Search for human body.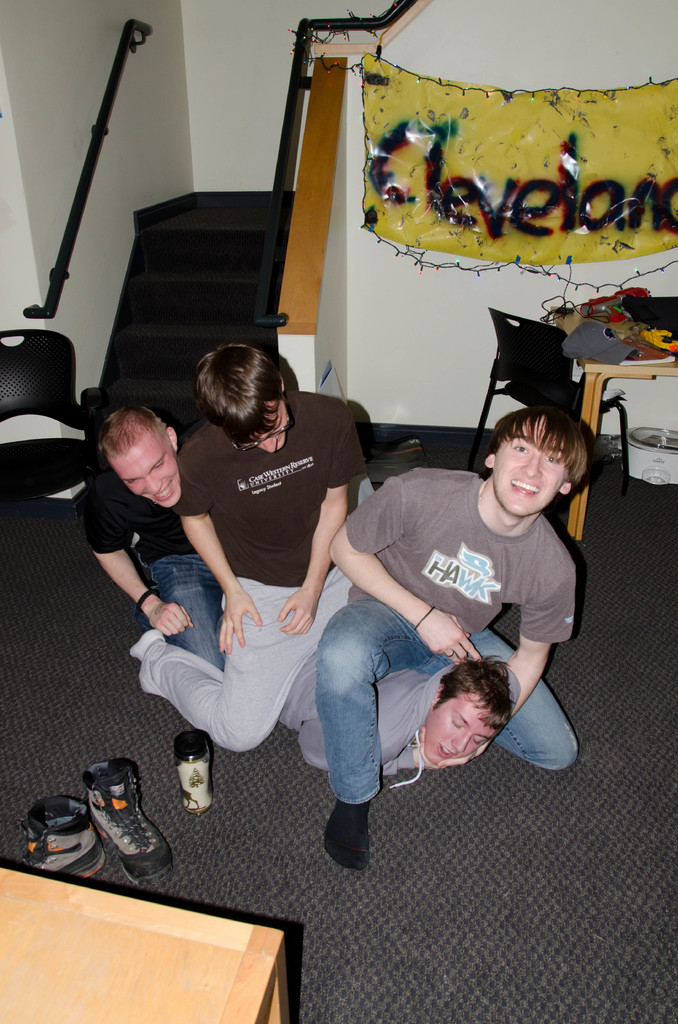
Found at (x1=321, y1=476, x2=590, y2=868).
